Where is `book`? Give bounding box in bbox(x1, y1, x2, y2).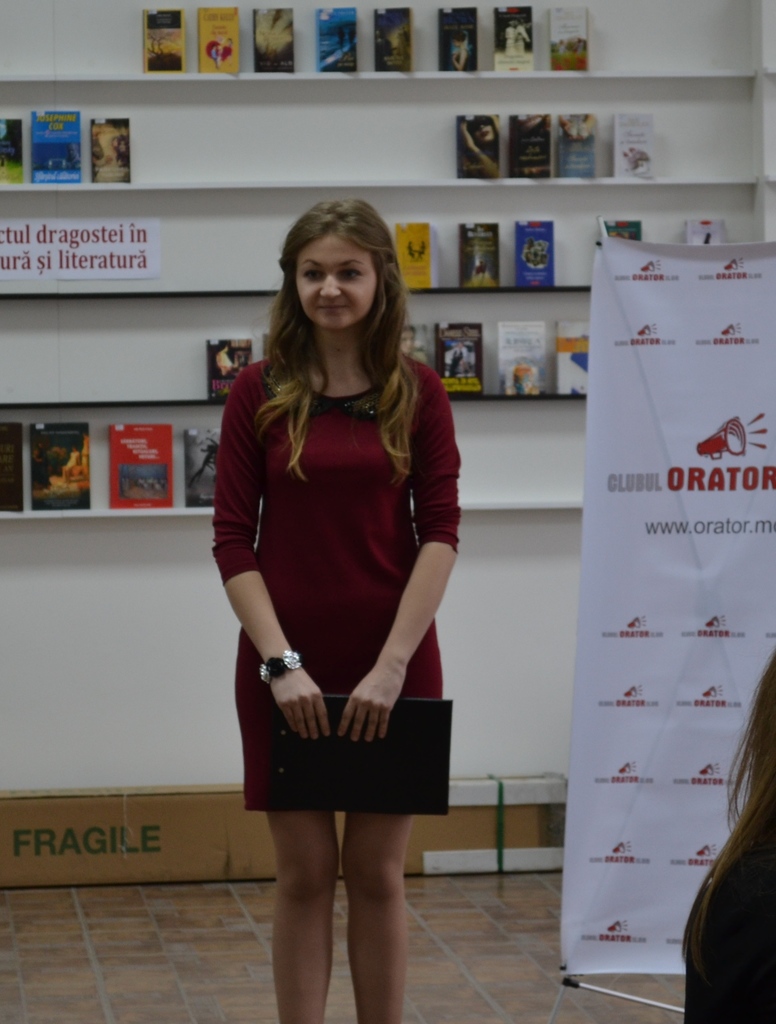
bbox(23, 420, 93, 518).
